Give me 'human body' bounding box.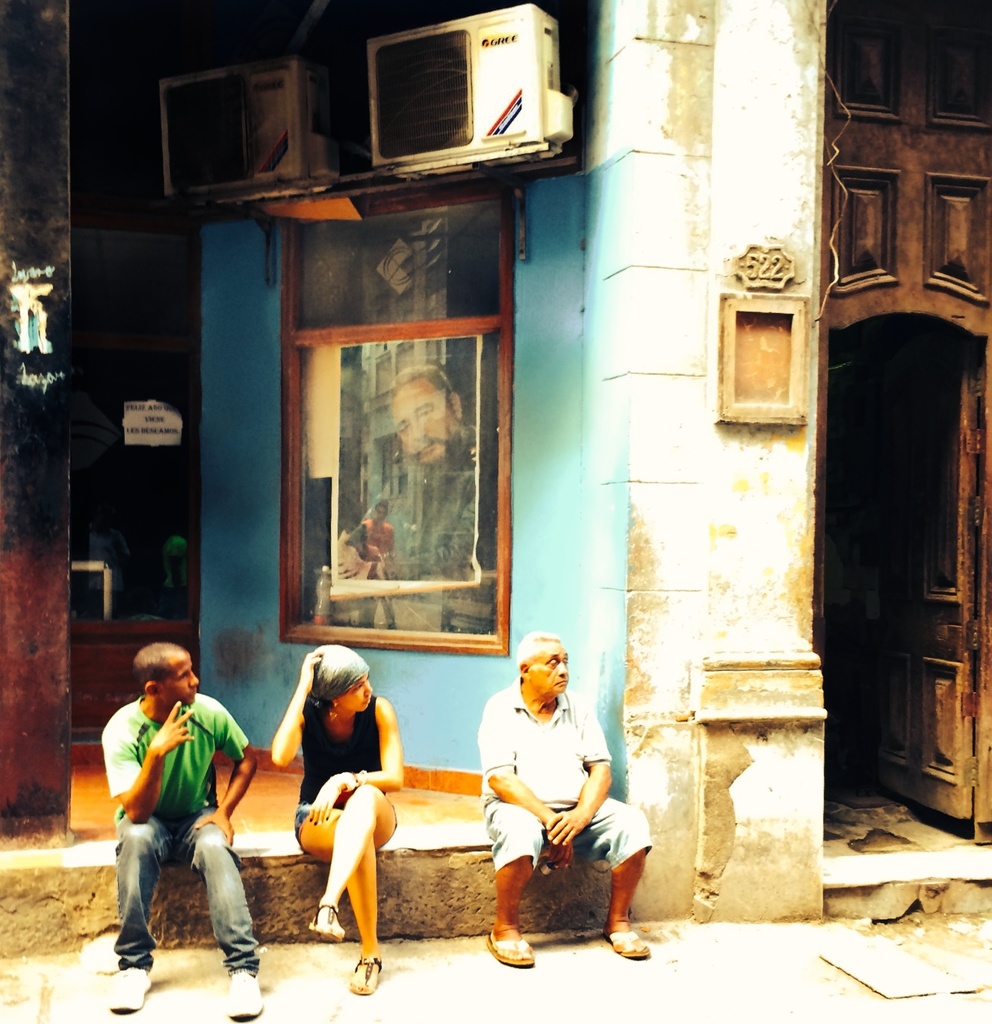
select_region(482, 635, 654, 972).
